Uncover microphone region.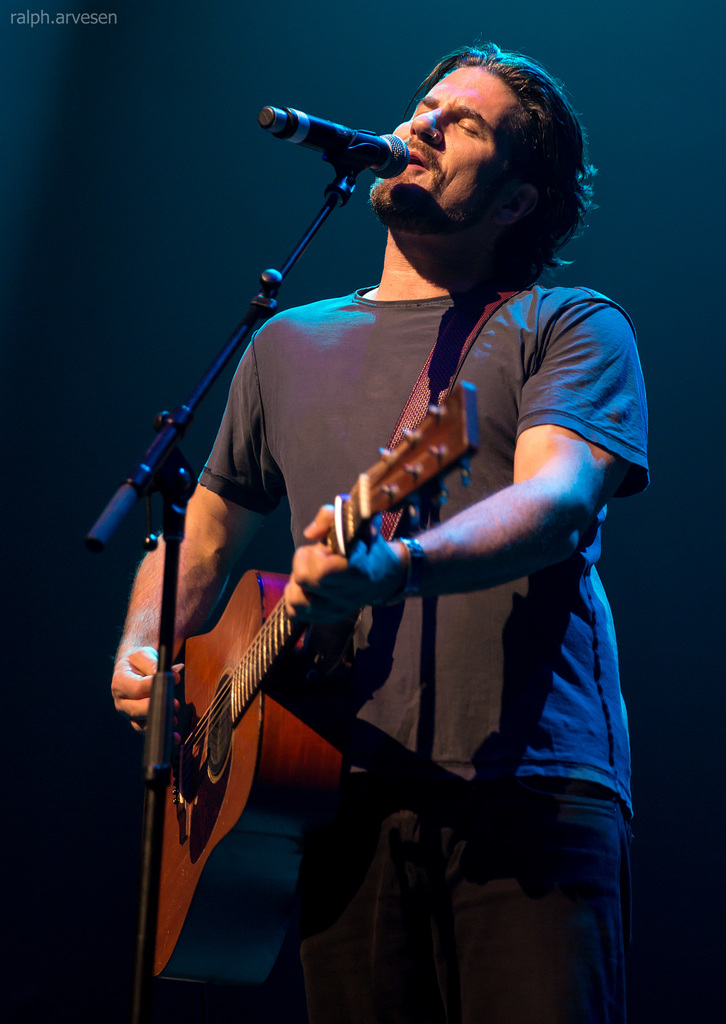
Uncovered: 245, 101, 410, 187.
